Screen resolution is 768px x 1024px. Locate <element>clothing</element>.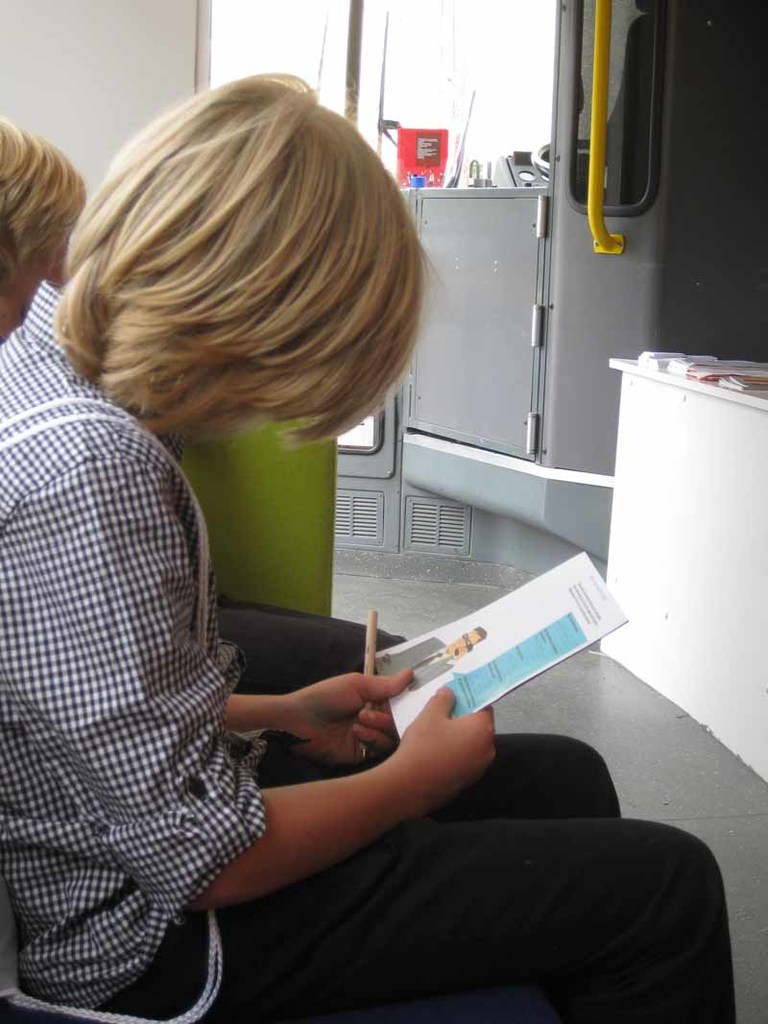
box(0, 277, 735, 1023).
